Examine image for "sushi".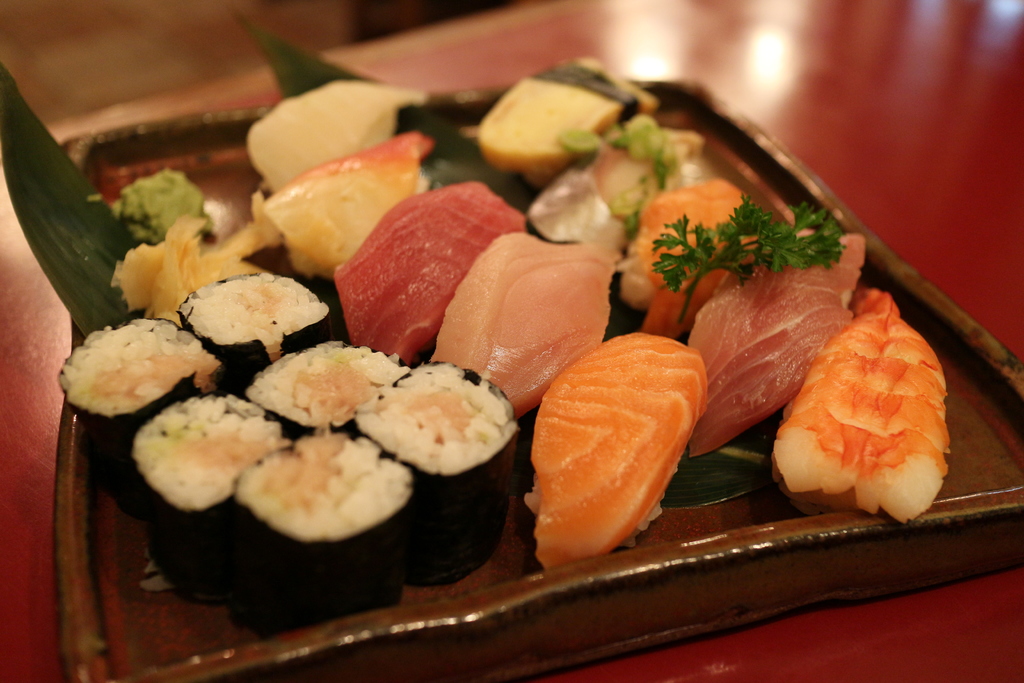
Examination result: <box>355,363,515,556</box>.
